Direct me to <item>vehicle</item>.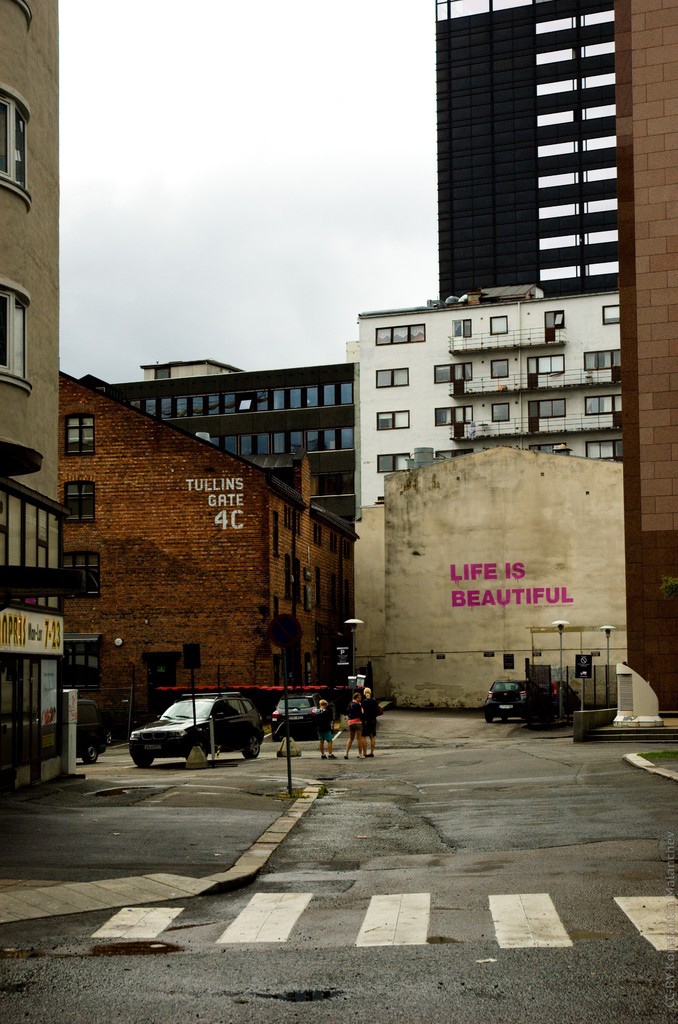
Direction: bbox(59, 691, 115, 767).
